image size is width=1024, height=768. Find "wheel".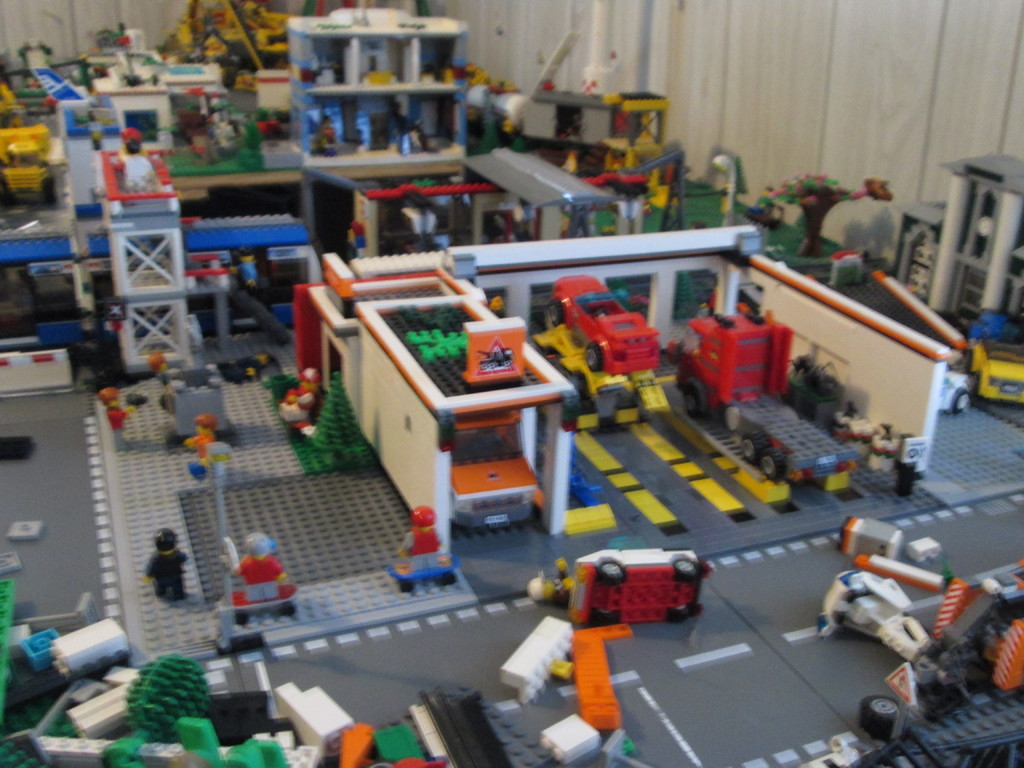
673:558:697:578.
